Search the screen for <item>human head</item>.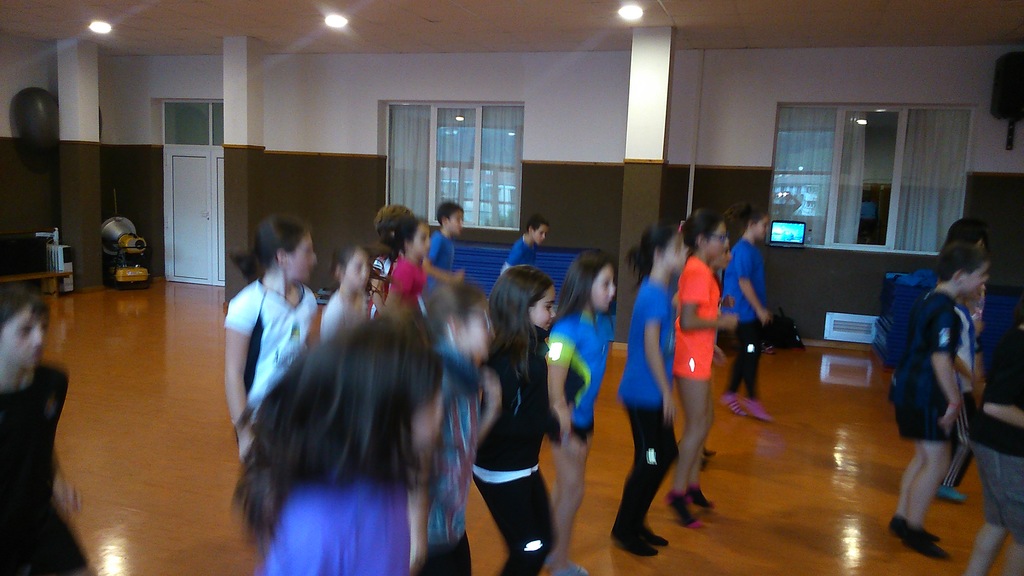
Found at [744, 201, 771, 242].
